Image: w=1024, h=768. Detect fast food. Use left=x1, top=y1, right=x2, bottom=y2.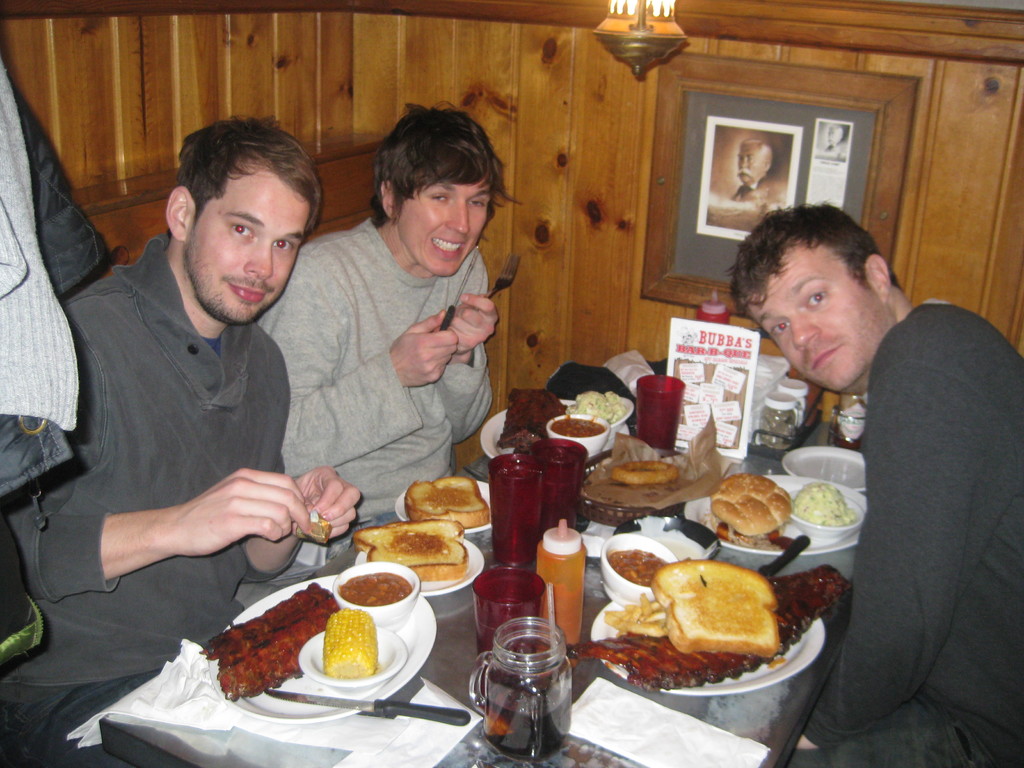
left=592, top=590, right=669, bottom=637.
